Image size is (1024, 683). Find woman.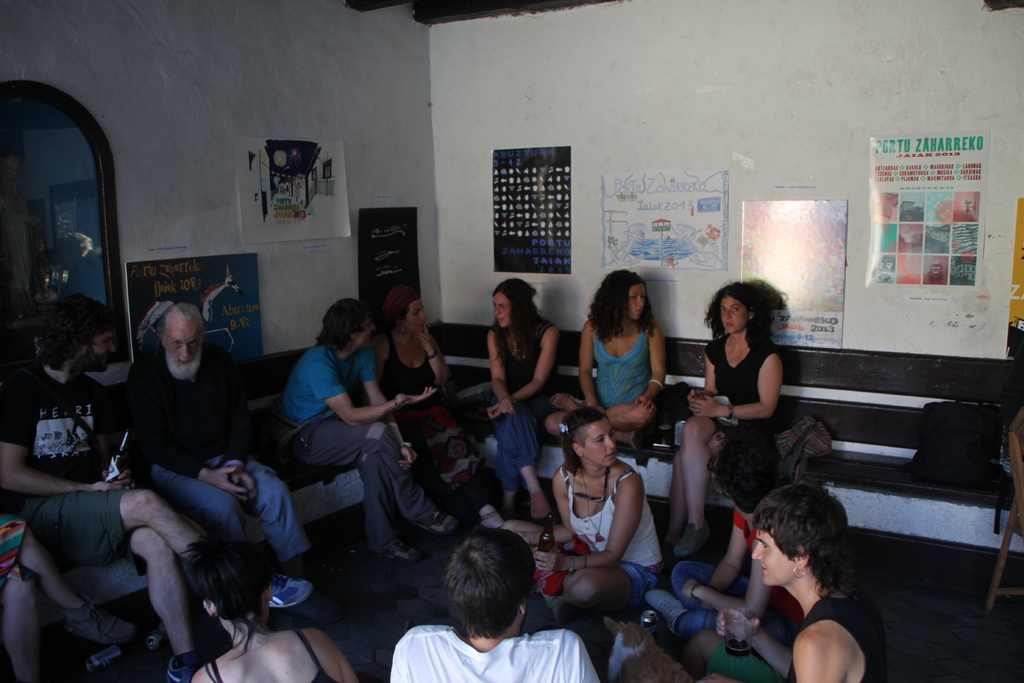
box(487, 276, 561, 526).
